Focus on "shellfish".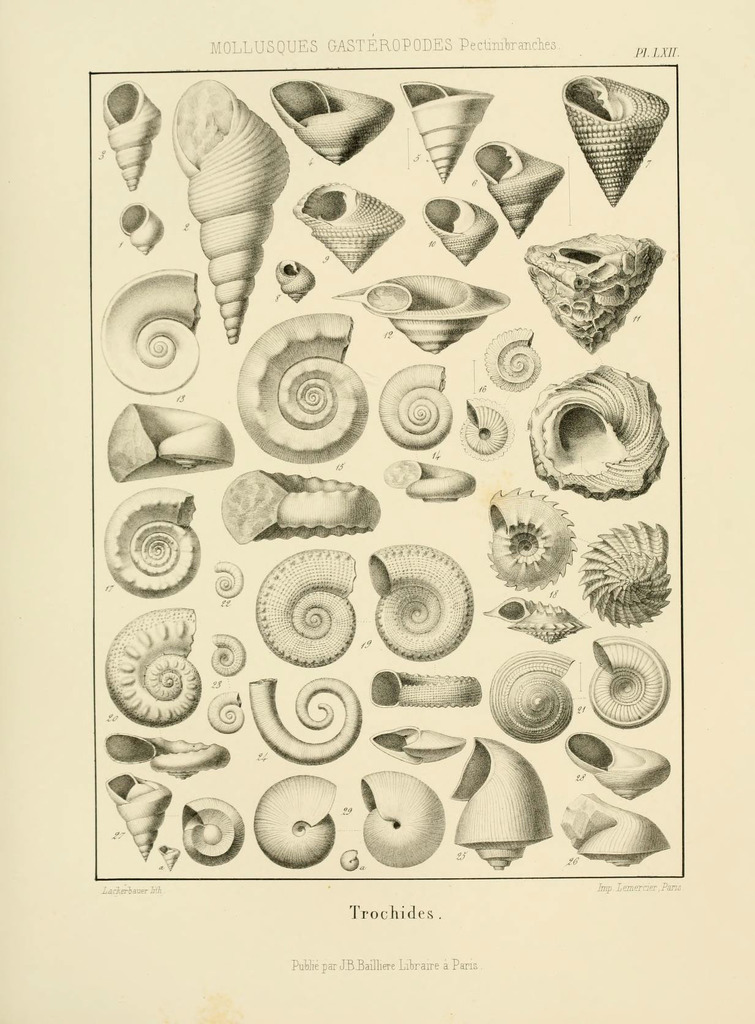
Focused at x1=557 y1=794 x2=662 y2=867.
